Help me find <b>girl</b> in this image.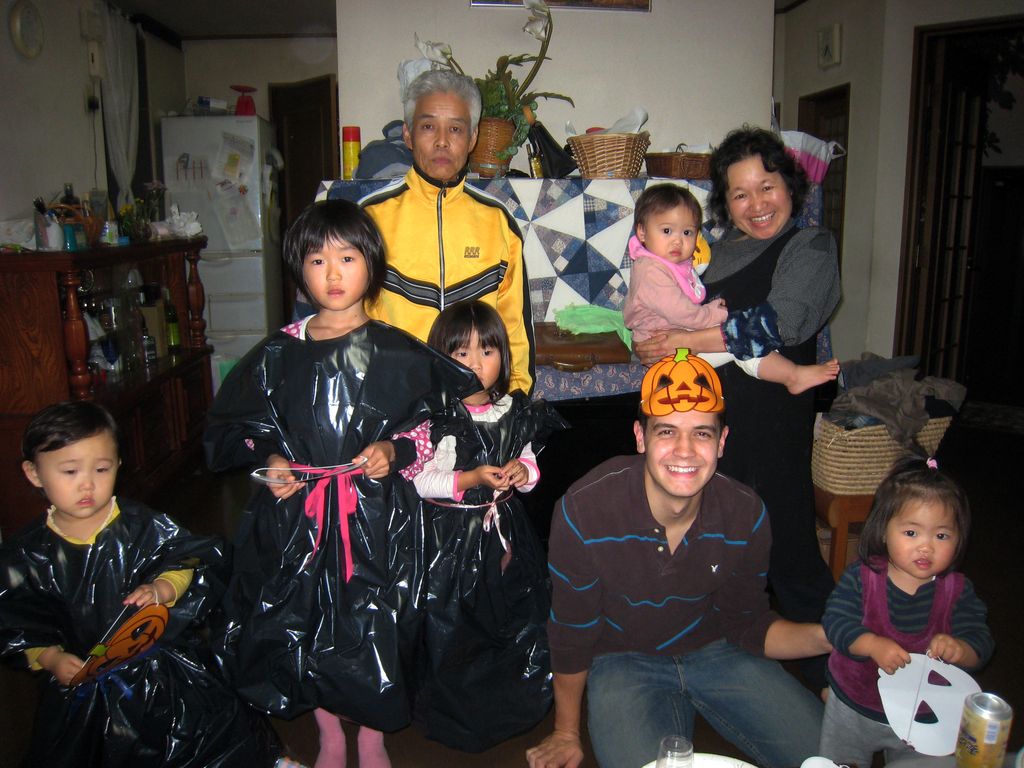
Found it: bbox=[211, 196, 479, 767].
